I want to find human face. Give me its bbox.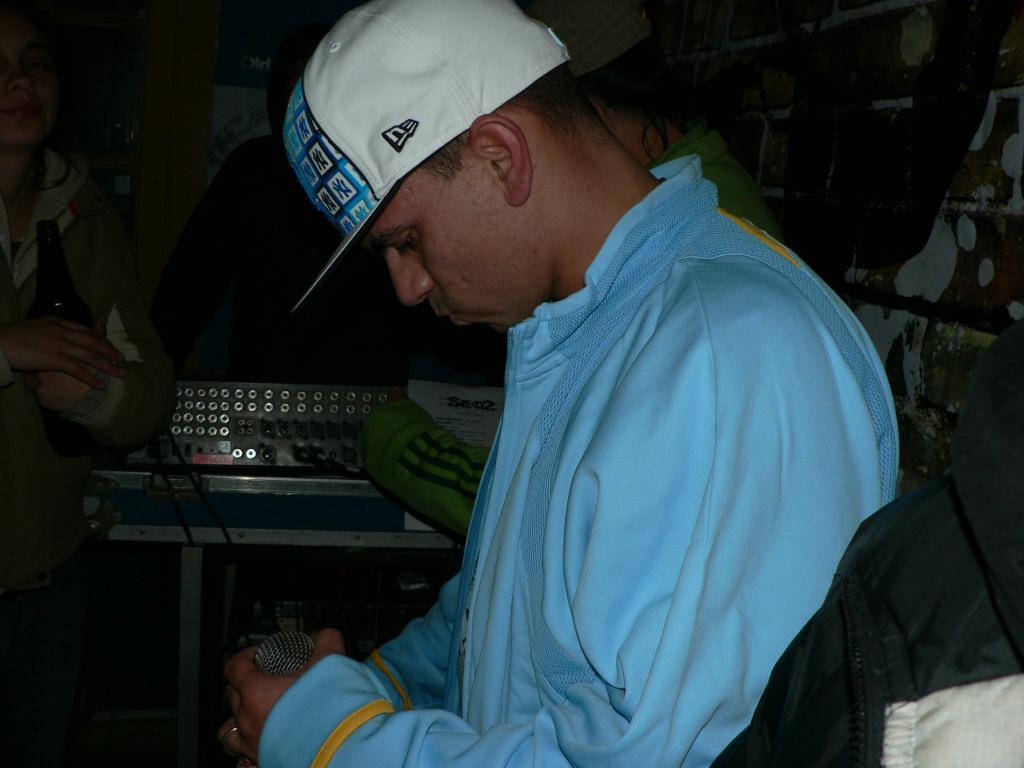
(370, 150, 525, 348).
